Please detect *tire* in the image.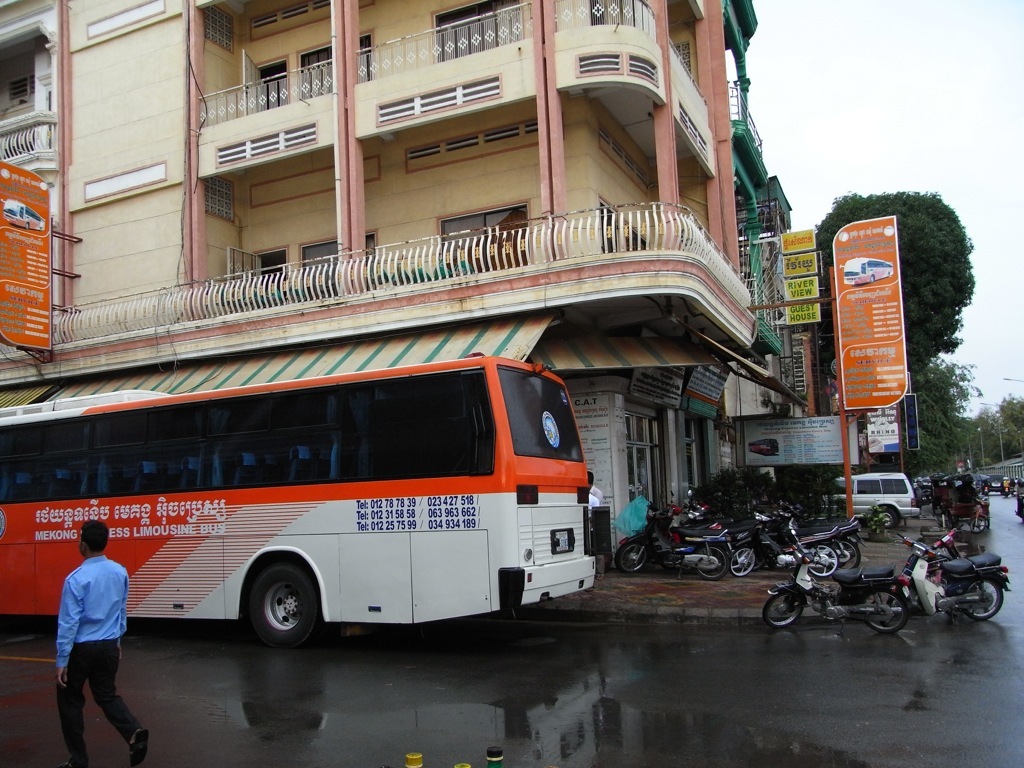
bbox(731, 542, 757, 580).
